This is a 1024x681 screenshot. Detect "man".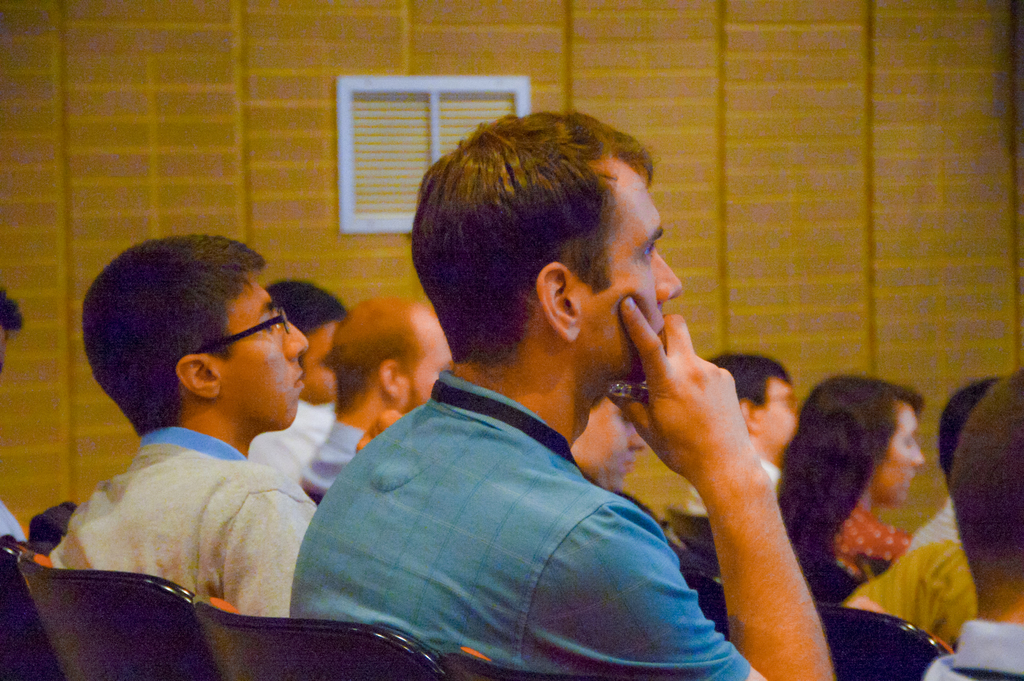
(x1=840, y1=385, x2=980, y2=652).
